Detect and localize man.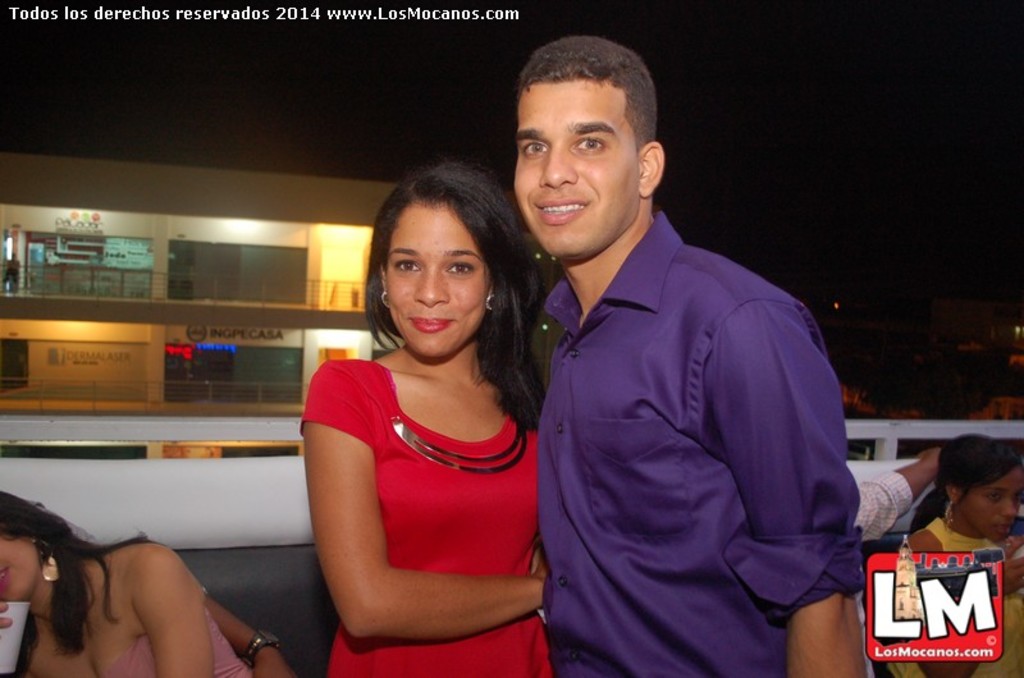
Localized at (854,446,945,677).
